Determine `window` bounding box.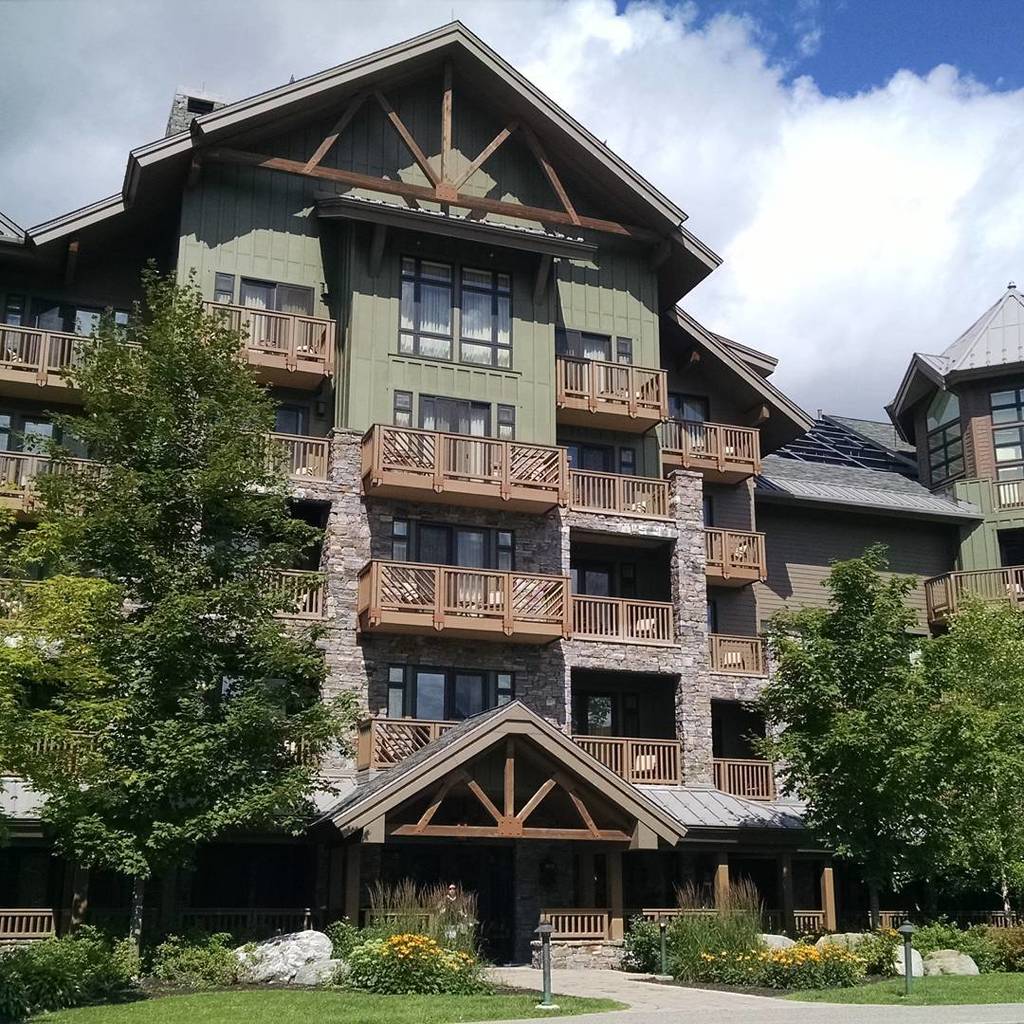
Determined: x1=565 y1=445 x2=579 y2=467.
